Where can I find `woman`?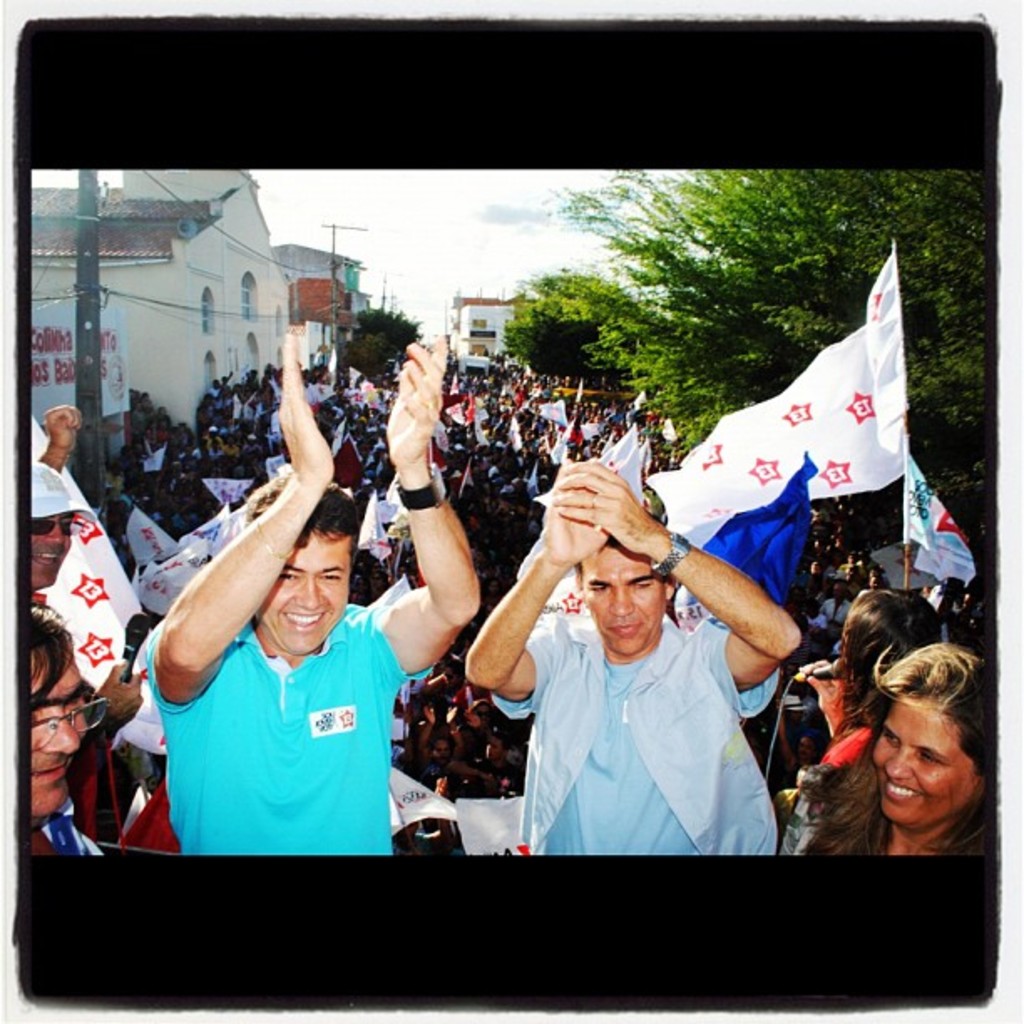
You can find it at select_region(780, 584, 945, 853).
